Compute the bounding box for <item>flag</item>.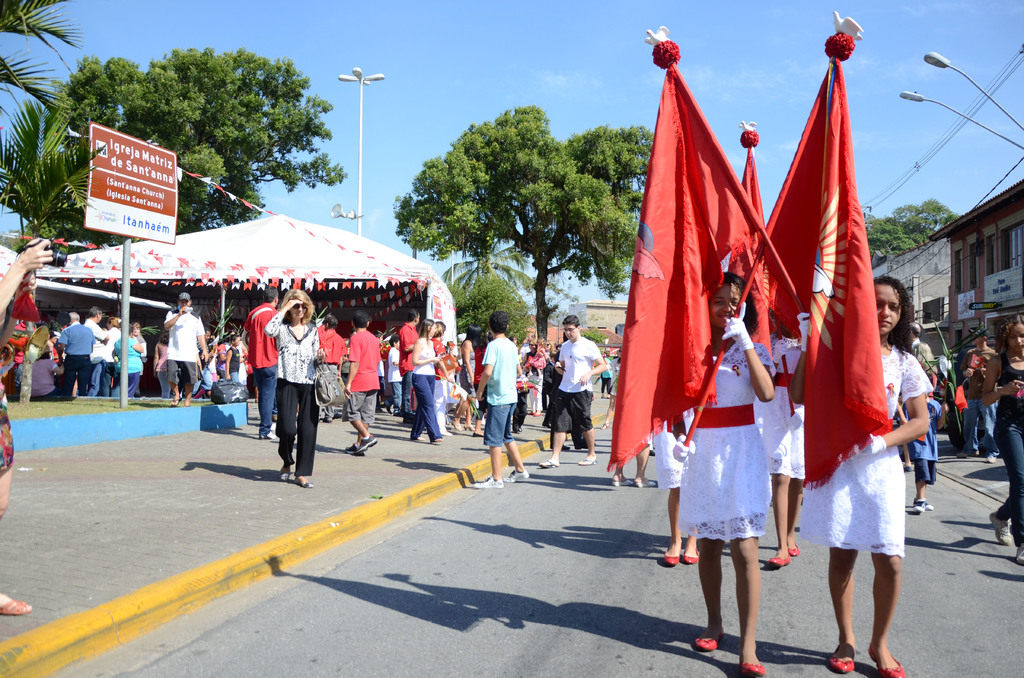
<region>764, 27, 894, 492</region>.
